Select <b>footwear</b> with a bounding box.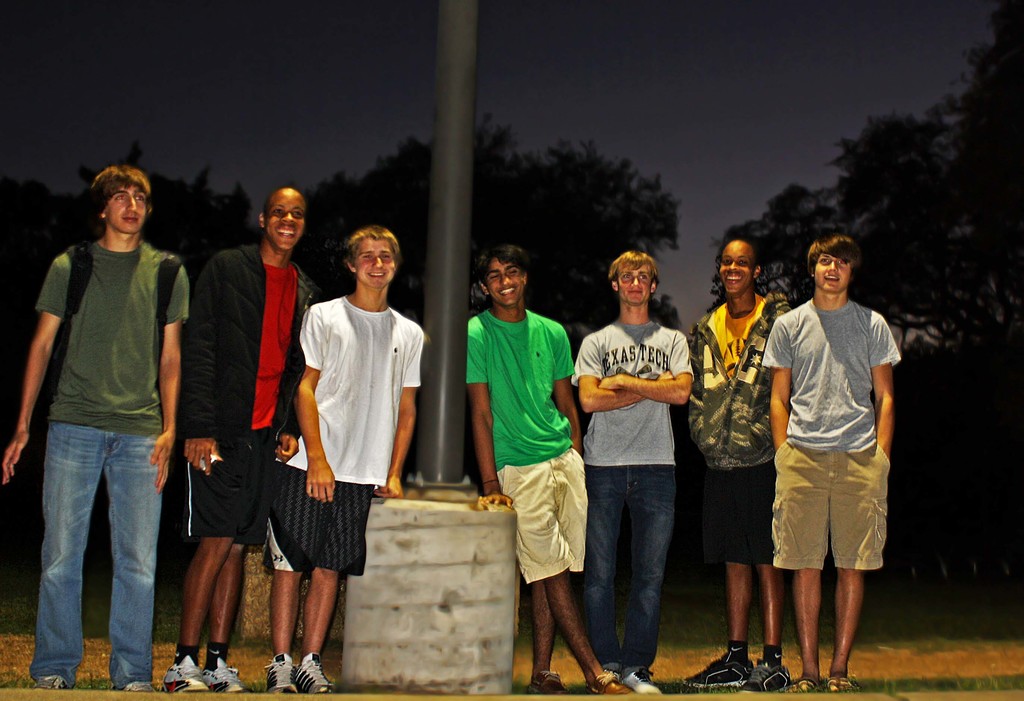
x1=623 y1=664 x2=662 y2=697.
